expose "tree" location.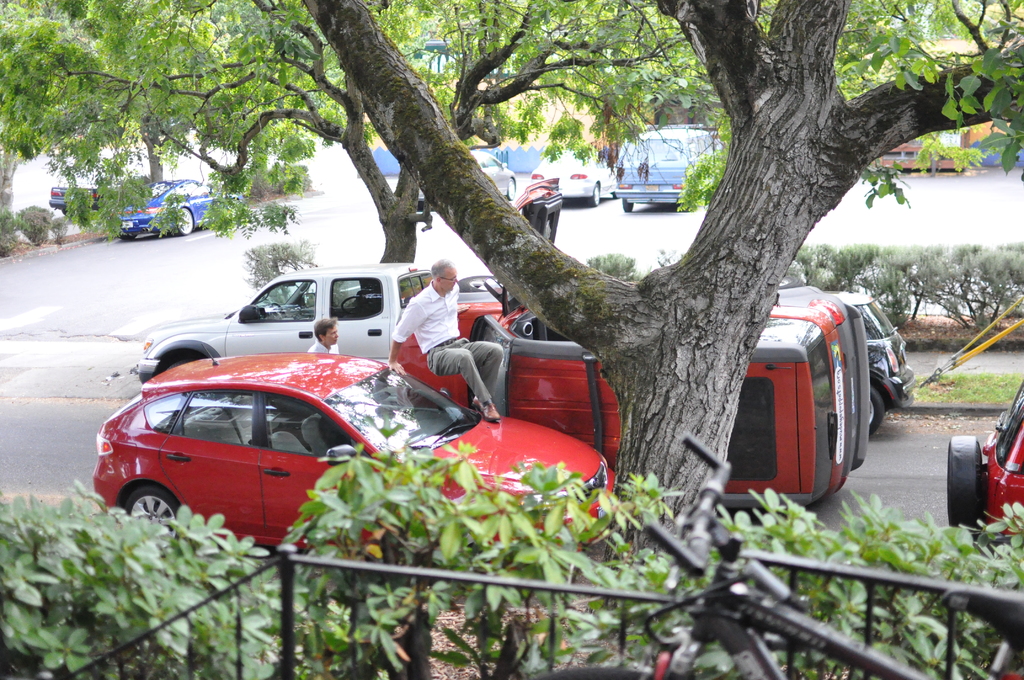
Exposed at bbox=[133, 118, 173, 184].
